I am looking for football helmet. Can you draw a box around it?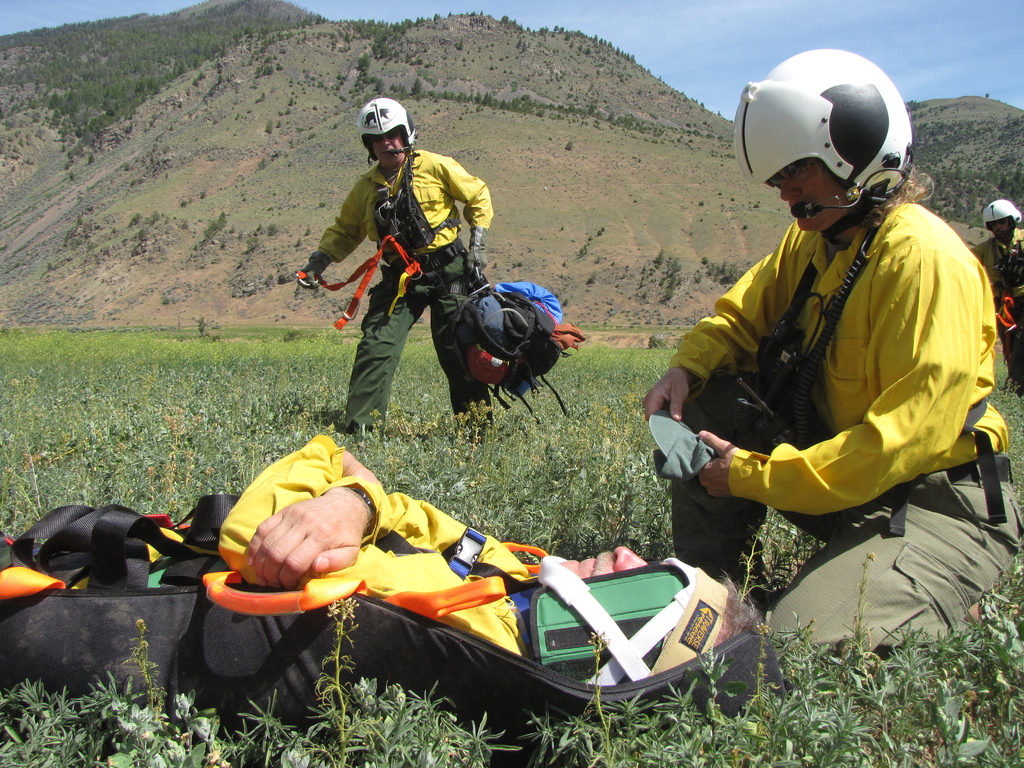
Sure, the bounding box is (990, 202, 1019, 246).
